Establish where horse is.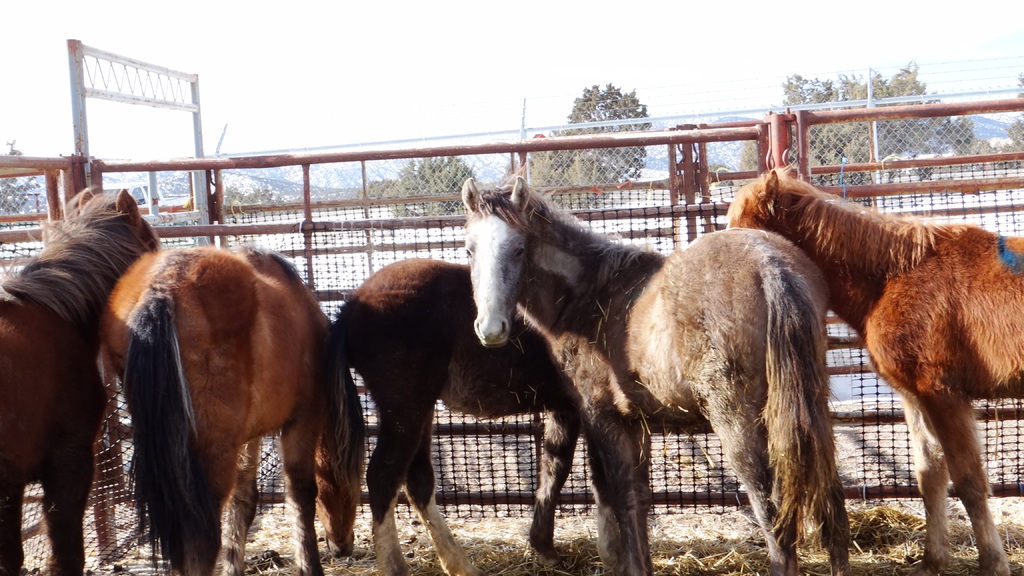
Established at rect(724, 170, 1023, 575).
